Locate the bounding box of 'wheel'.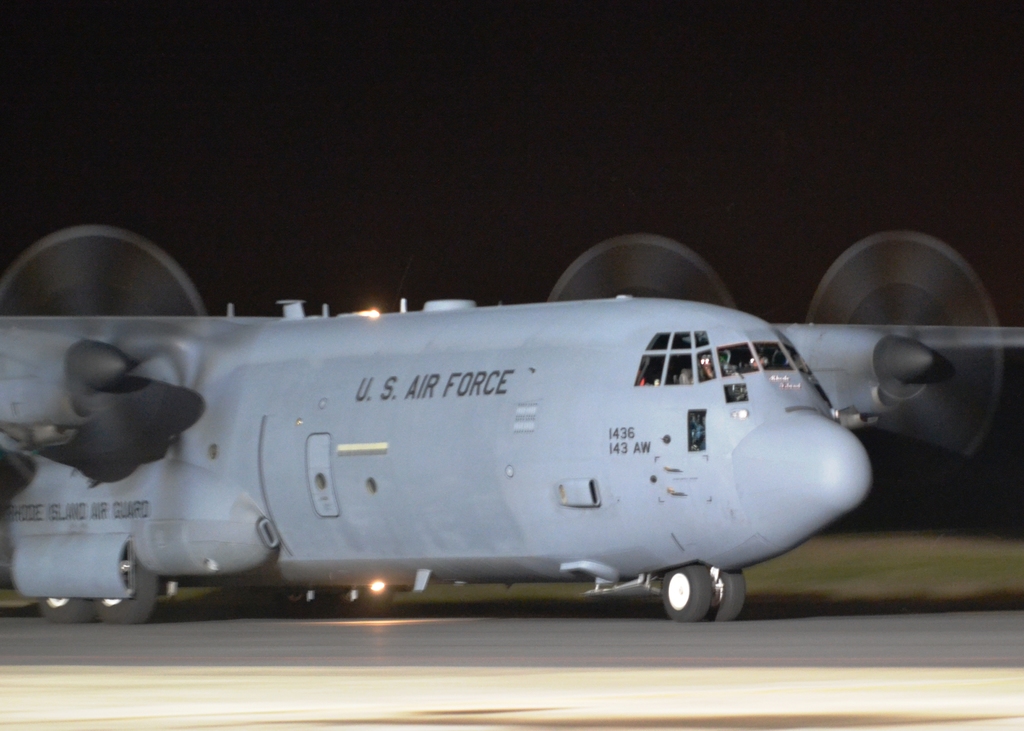
Bounding box: region(99, 565, 160, 623).
